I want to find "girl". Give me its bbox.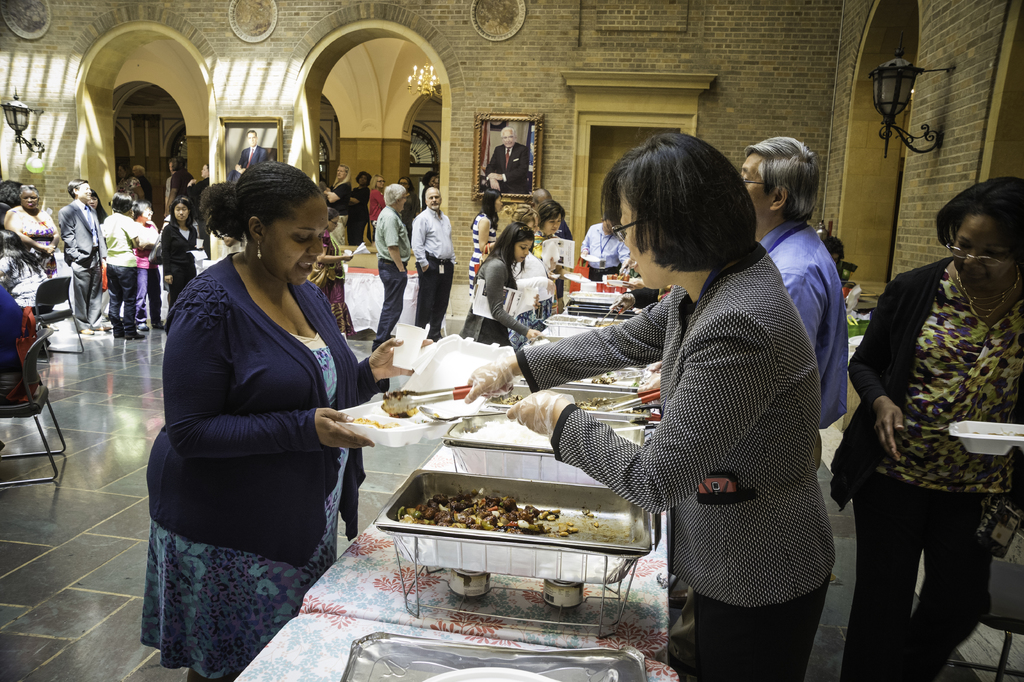
l=163, t=201, r=196, b=313.
